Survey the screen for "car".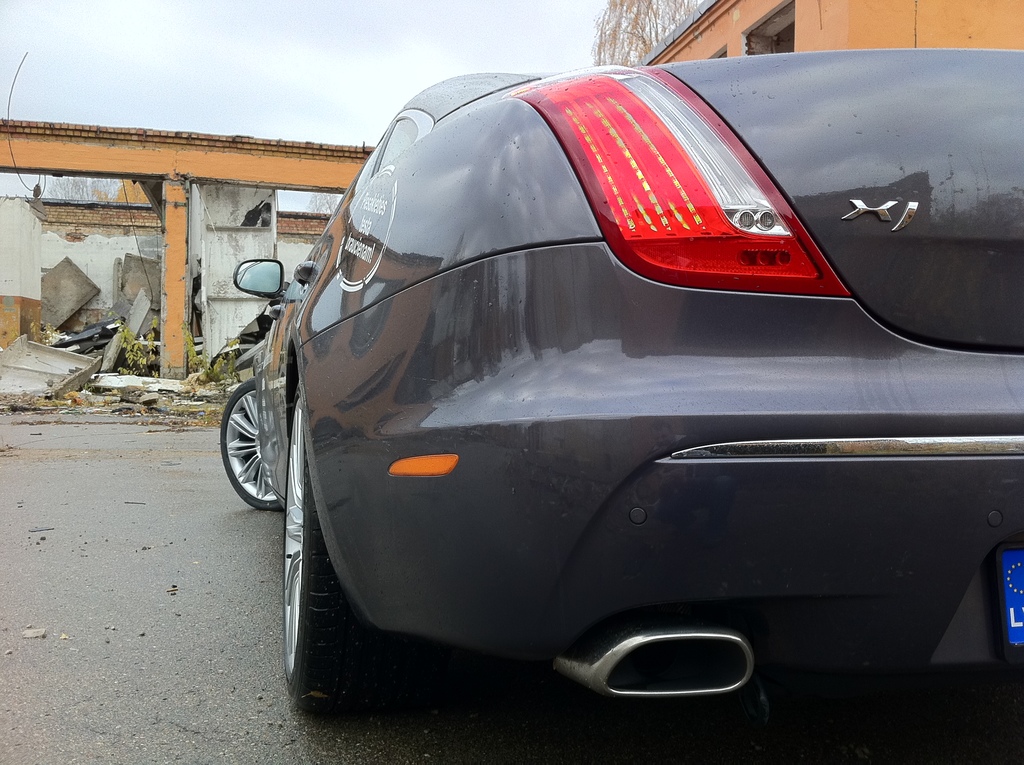
Survey found: detection(232, 42, 975, 738).
